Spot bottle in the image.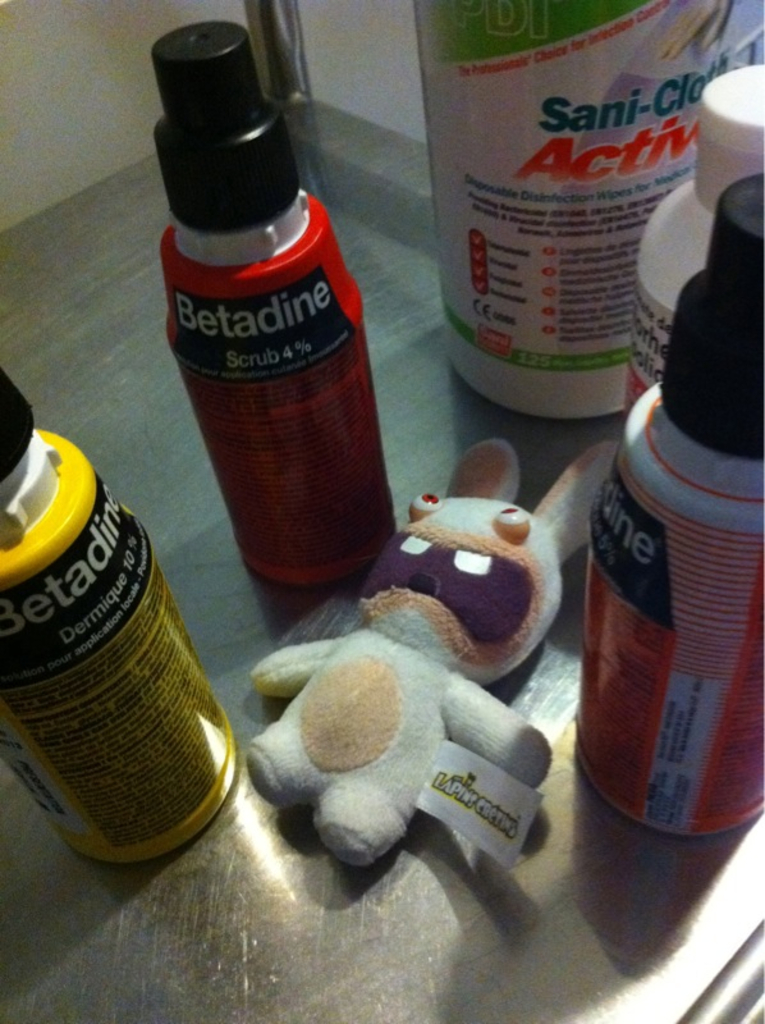
bottle found at 413,0,730,417.
